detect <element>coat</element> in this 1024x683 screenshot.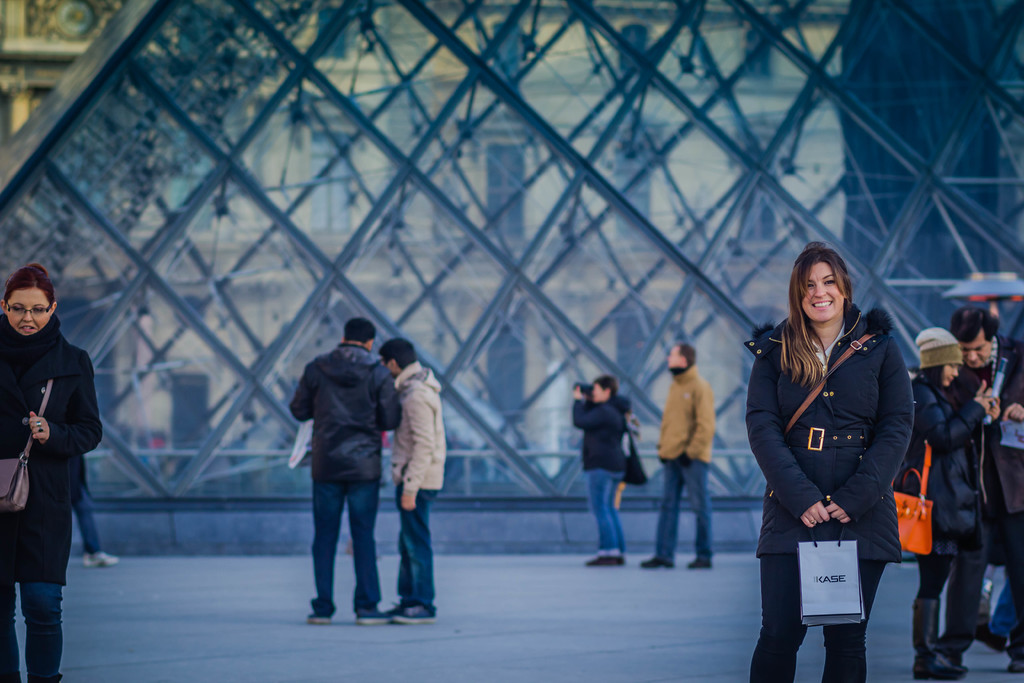
Detection: 755 304 922 558.
